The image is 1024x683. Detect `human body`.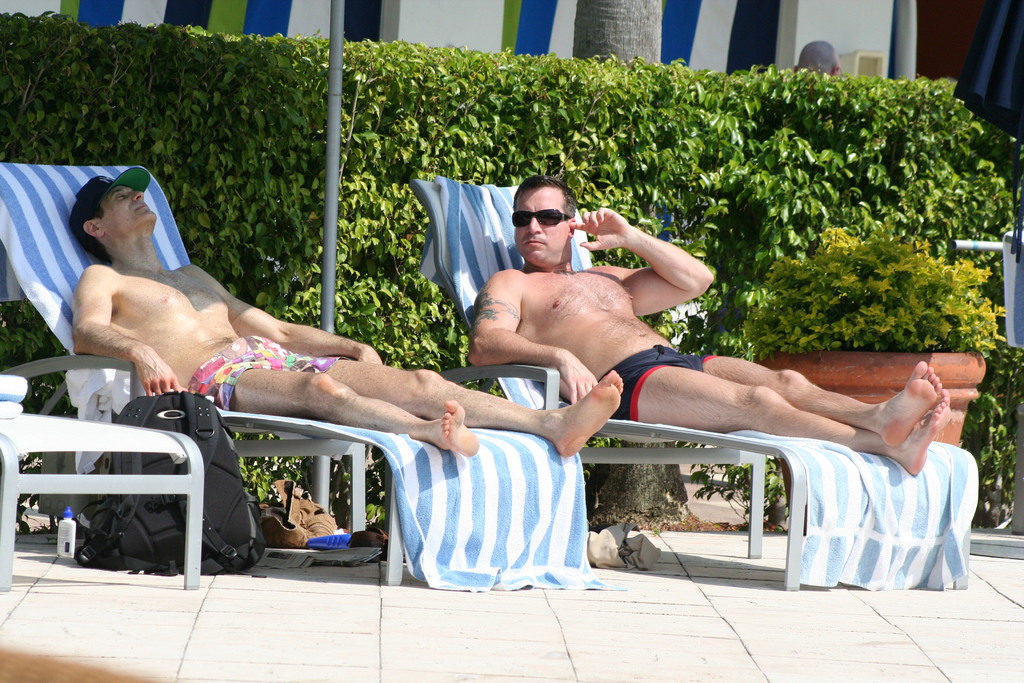
Detection: <region>461, 179, 954, 486</region>.
